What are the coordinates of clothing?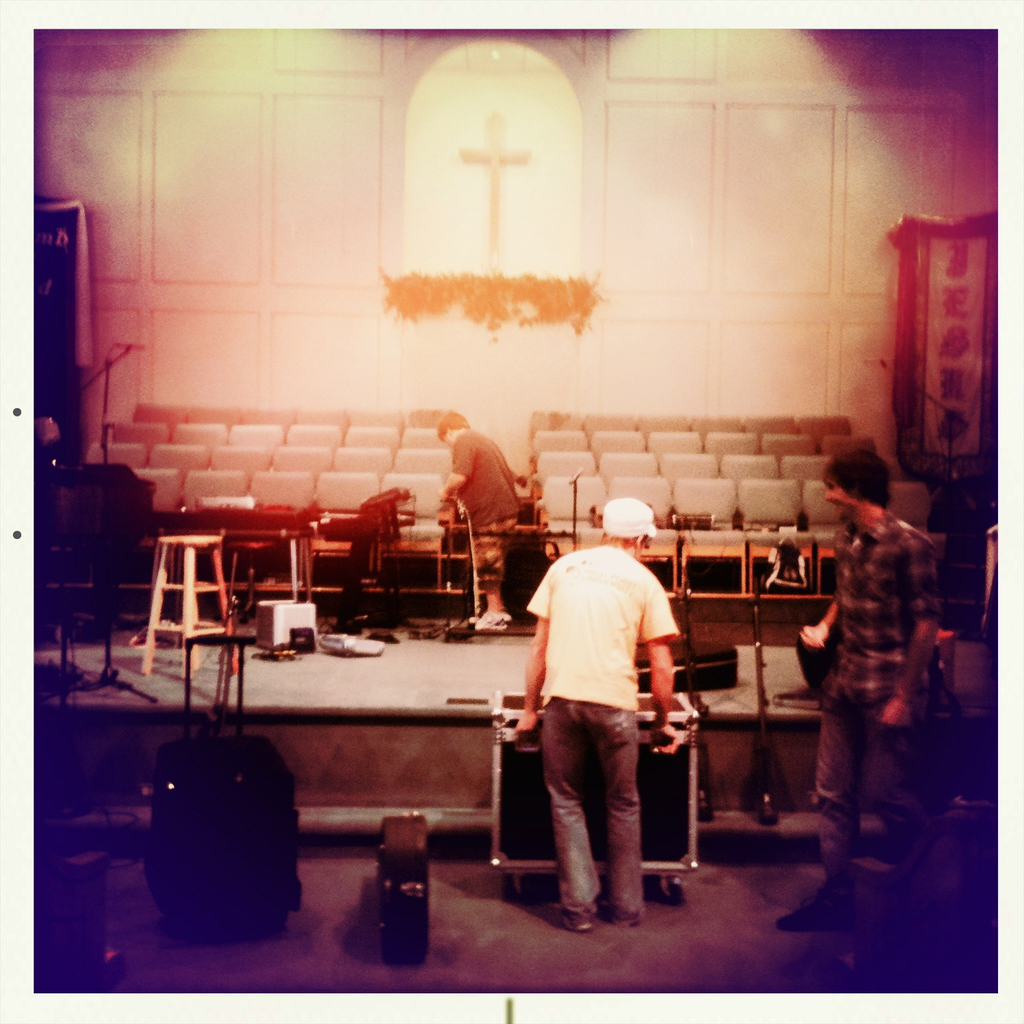
pyautogui.locateOnScreen(801, 519, 951, 882).
